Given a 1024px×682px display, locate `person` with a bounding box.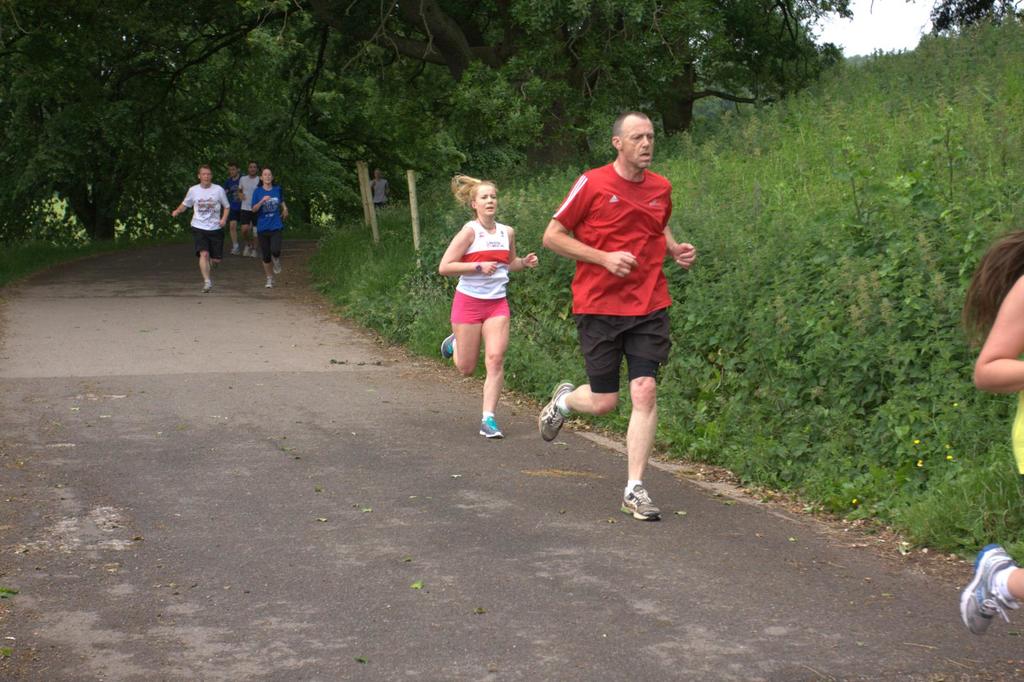
Located: (538, 106, 700, 521).
